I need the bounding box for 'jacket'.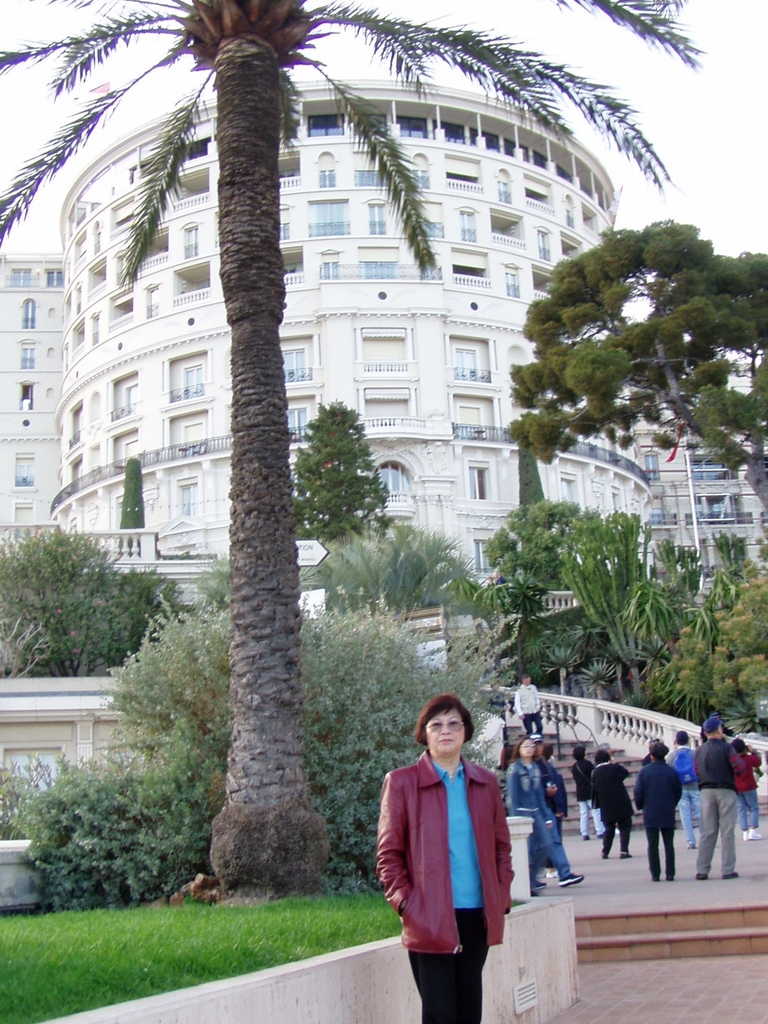
Here it is: 380,673,528,985.
